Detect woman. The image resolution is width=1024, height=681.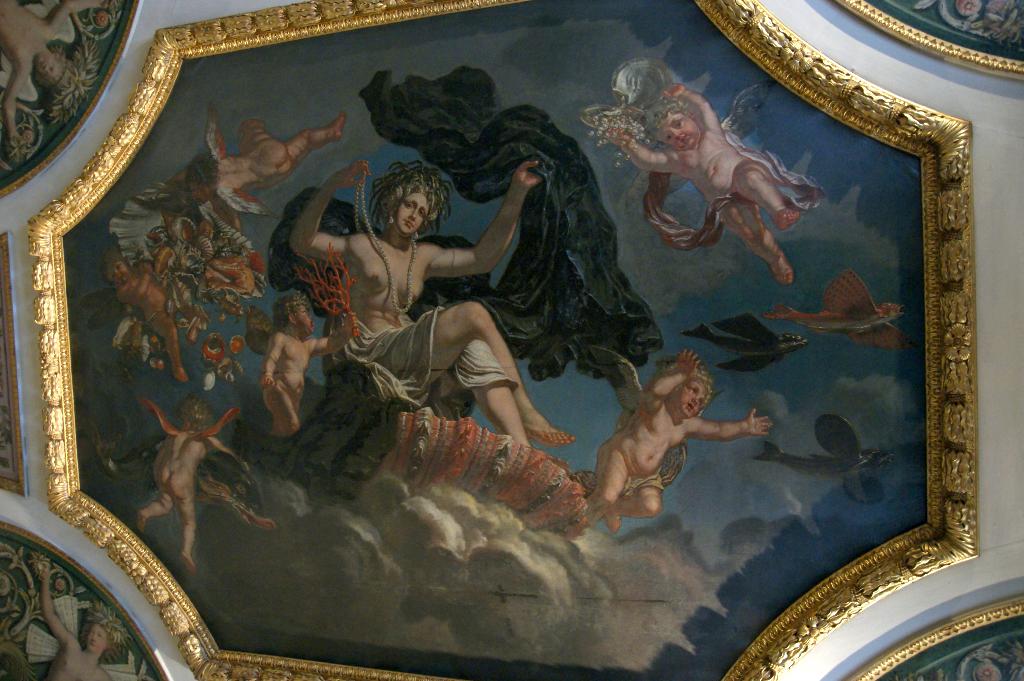
bbox(300, 104, 610, 463).
